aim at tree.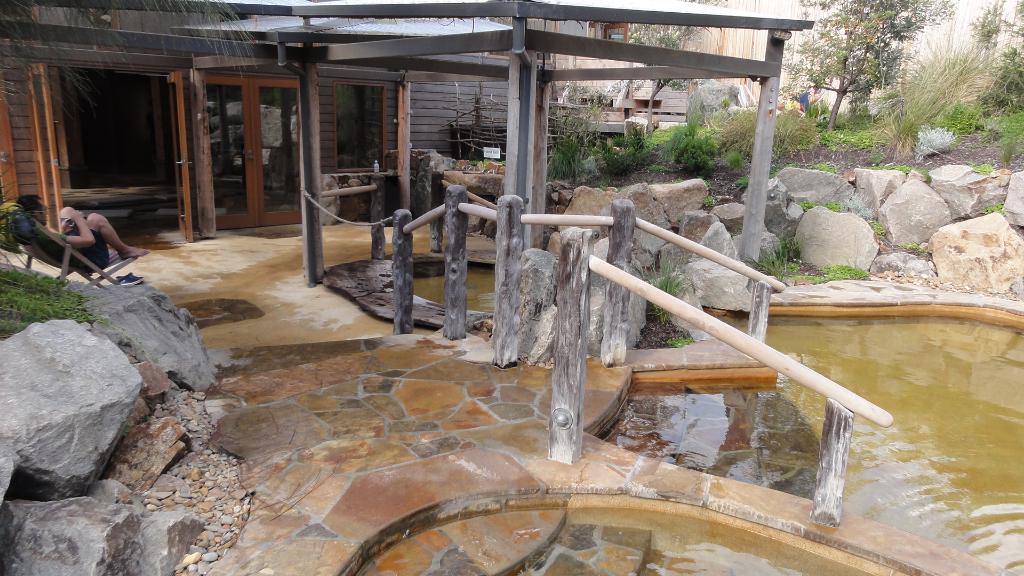
Aimed at Rect(965, 0, 1023, 113).
